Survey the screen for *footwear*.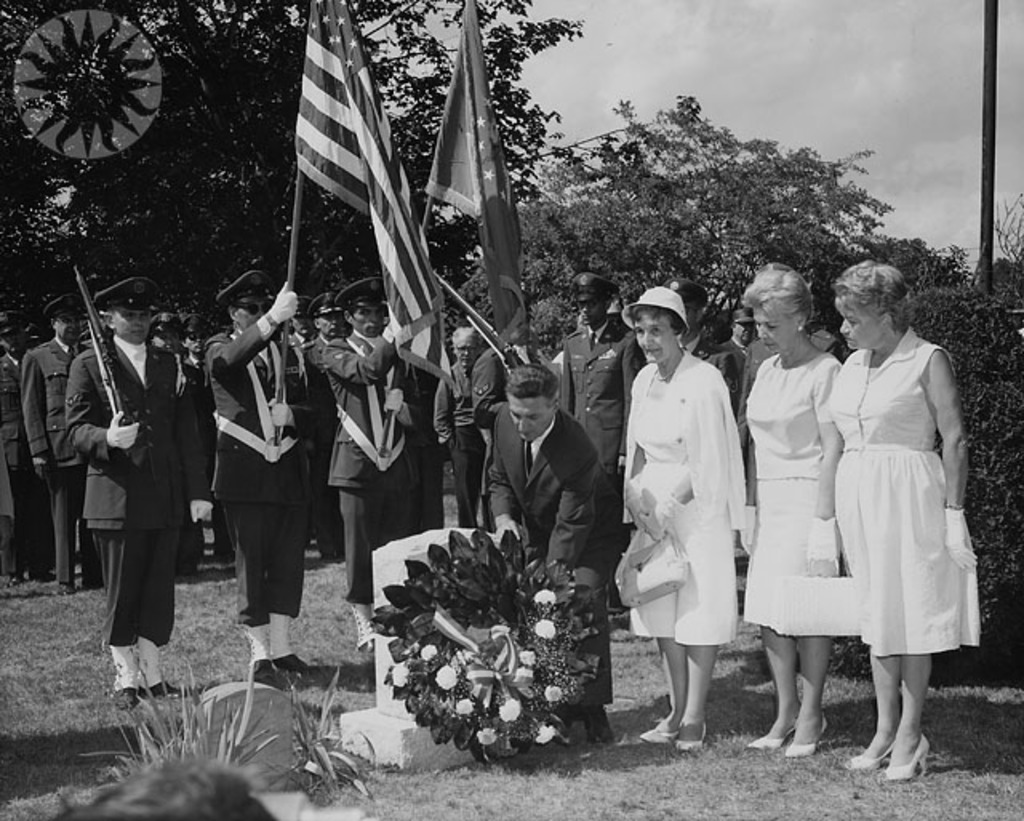
Survey found: [845,735,898,776].
